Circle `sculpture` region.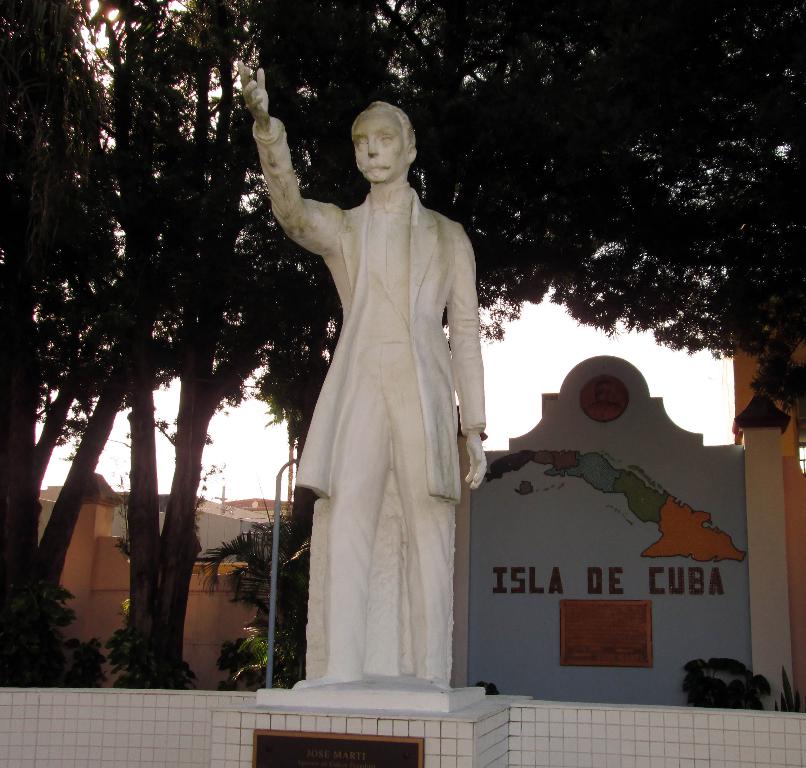
Region: [x1=264, y1=79, x2=497, y2=703].
